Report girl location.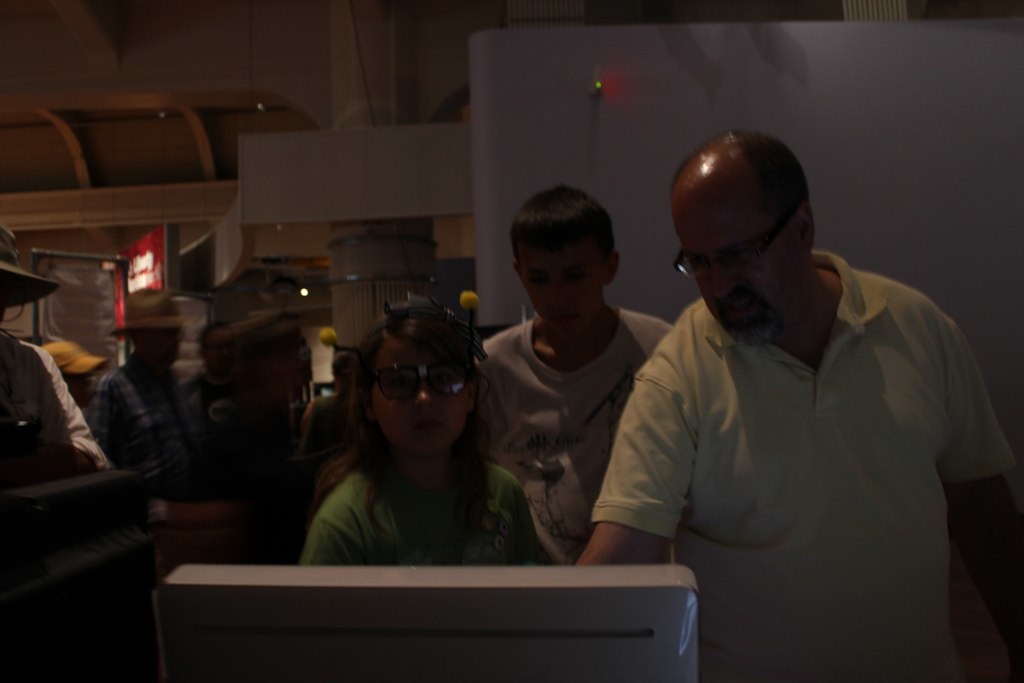
Report: bbox(295, 293, 539, 570).
